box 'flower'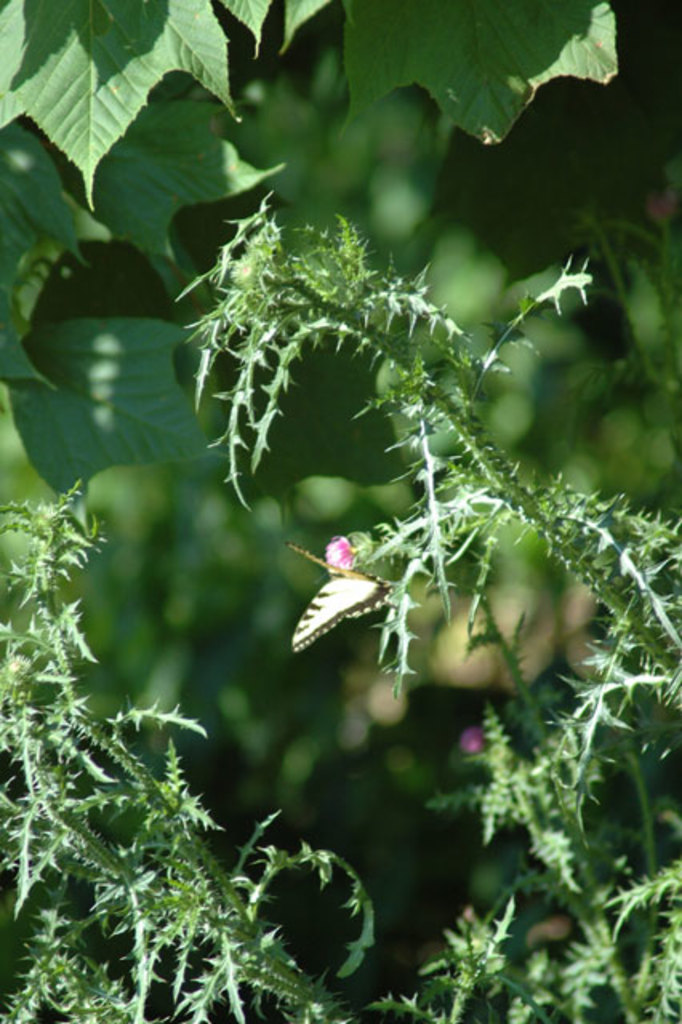
left=328, top=531, right=347, bottom=571
